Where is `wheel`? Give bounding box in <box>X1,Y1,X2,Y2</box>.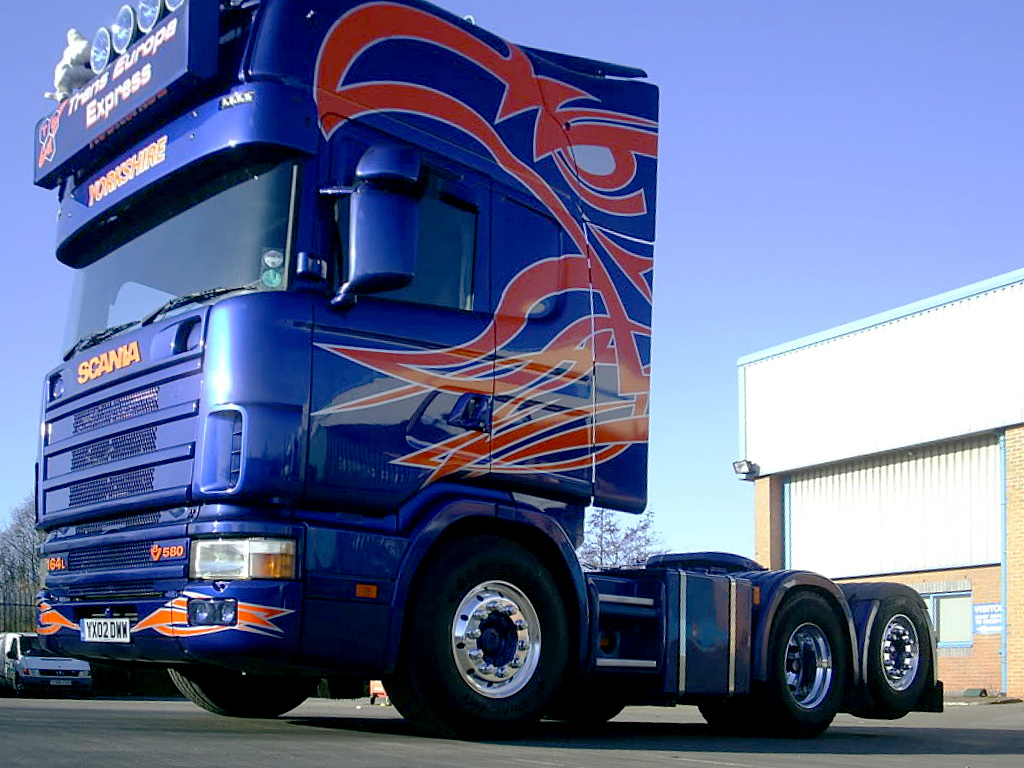
<box>400,550,575,726</box>.
